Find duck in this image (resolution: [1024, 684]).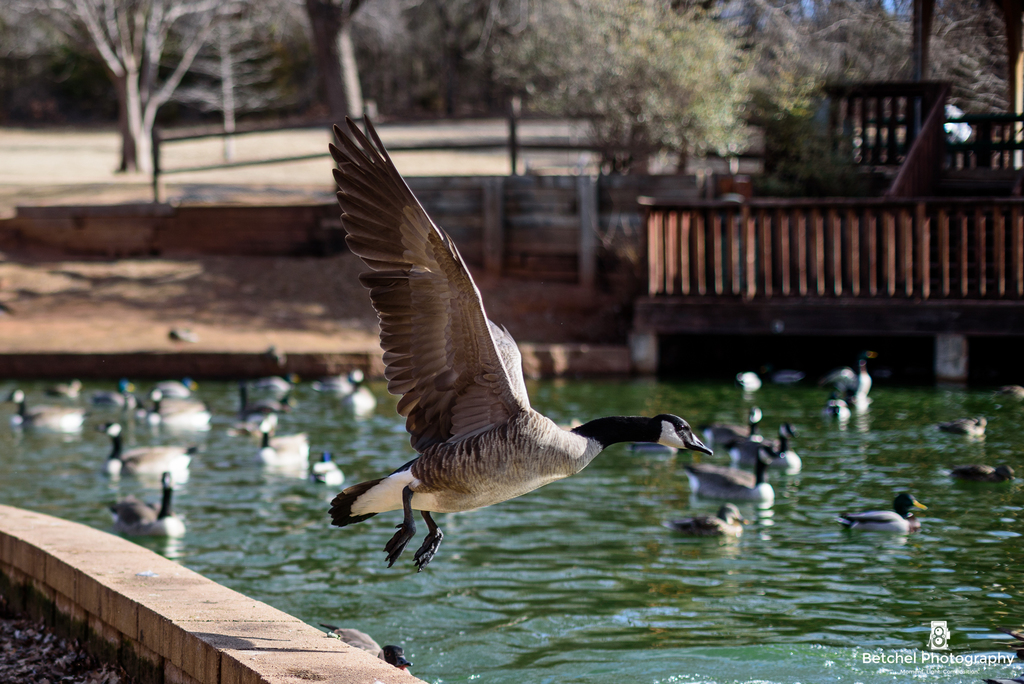
BBox(100, 418, 207, 476).
